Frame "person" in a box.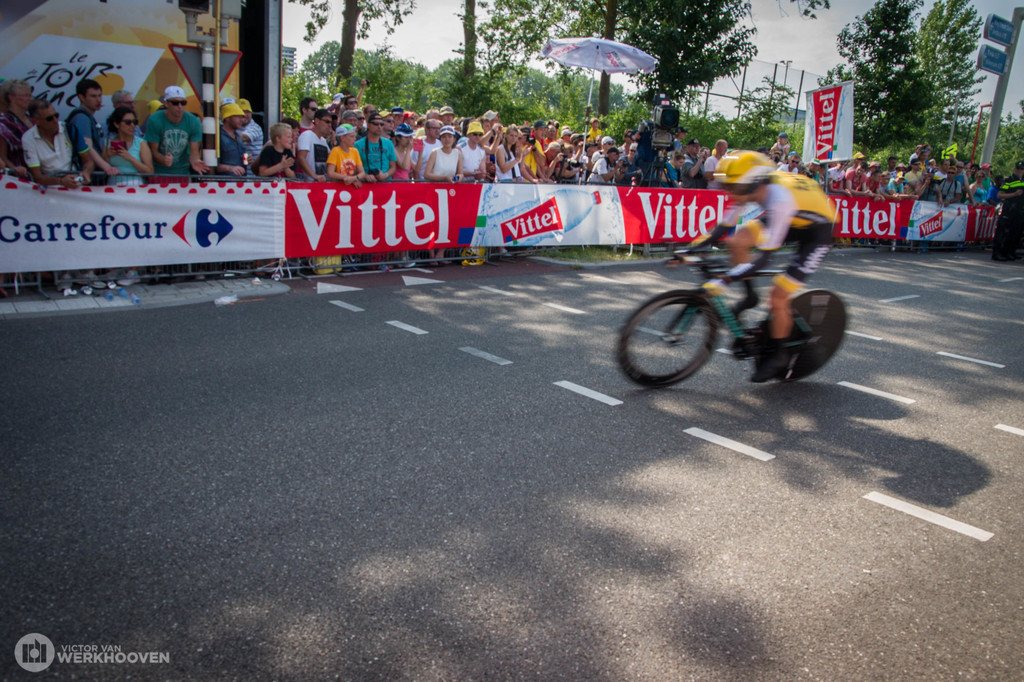
Rect(280, 119, 303, 161).
